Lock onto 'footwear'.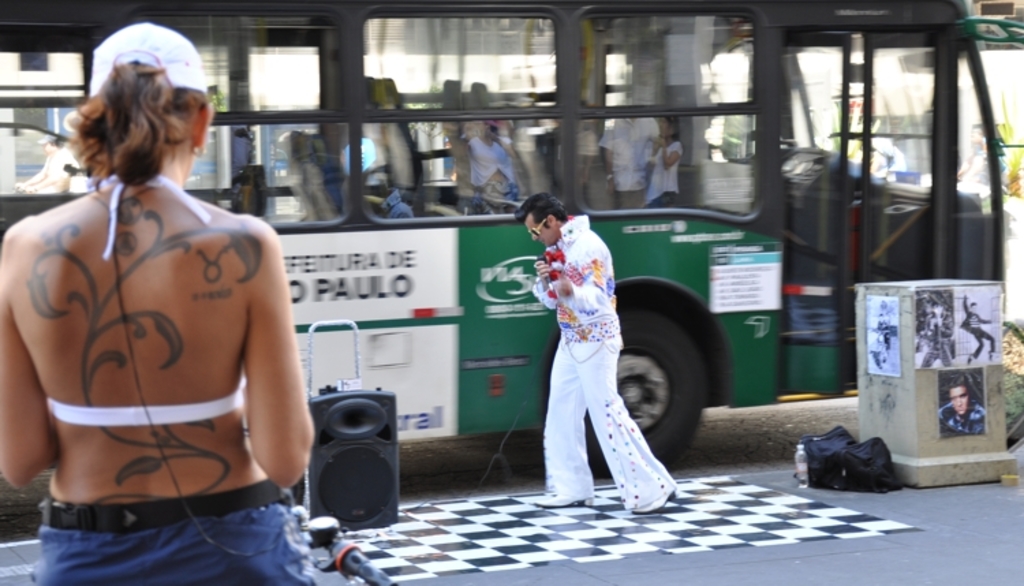
Locked: 531/488/586/504.
